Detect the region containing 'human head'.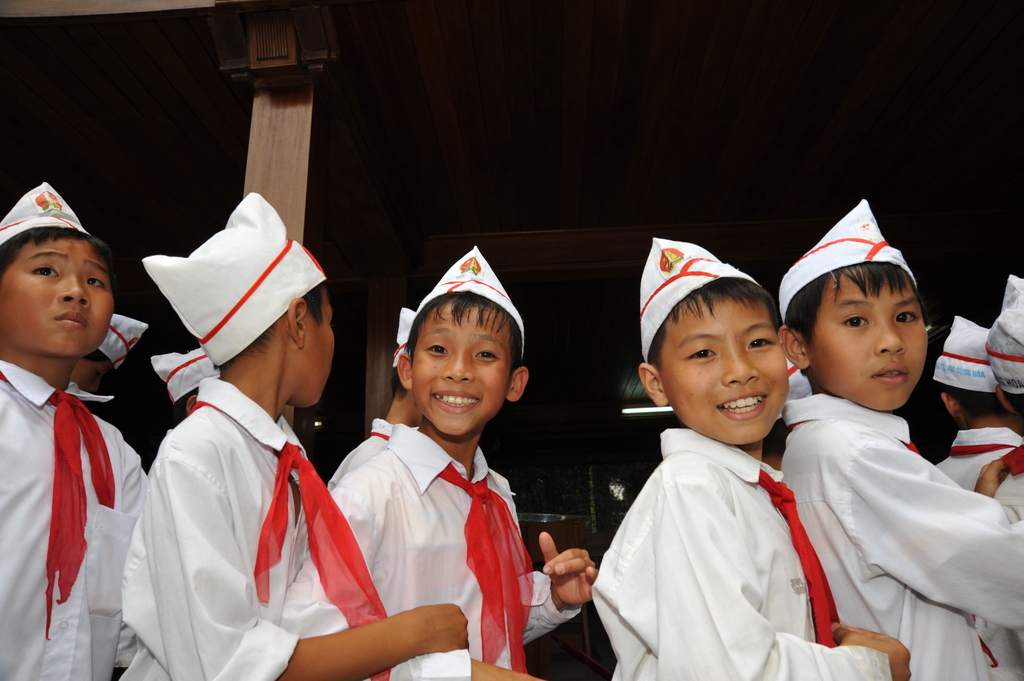
(left=150, top=343, right=220, bottom=418).
